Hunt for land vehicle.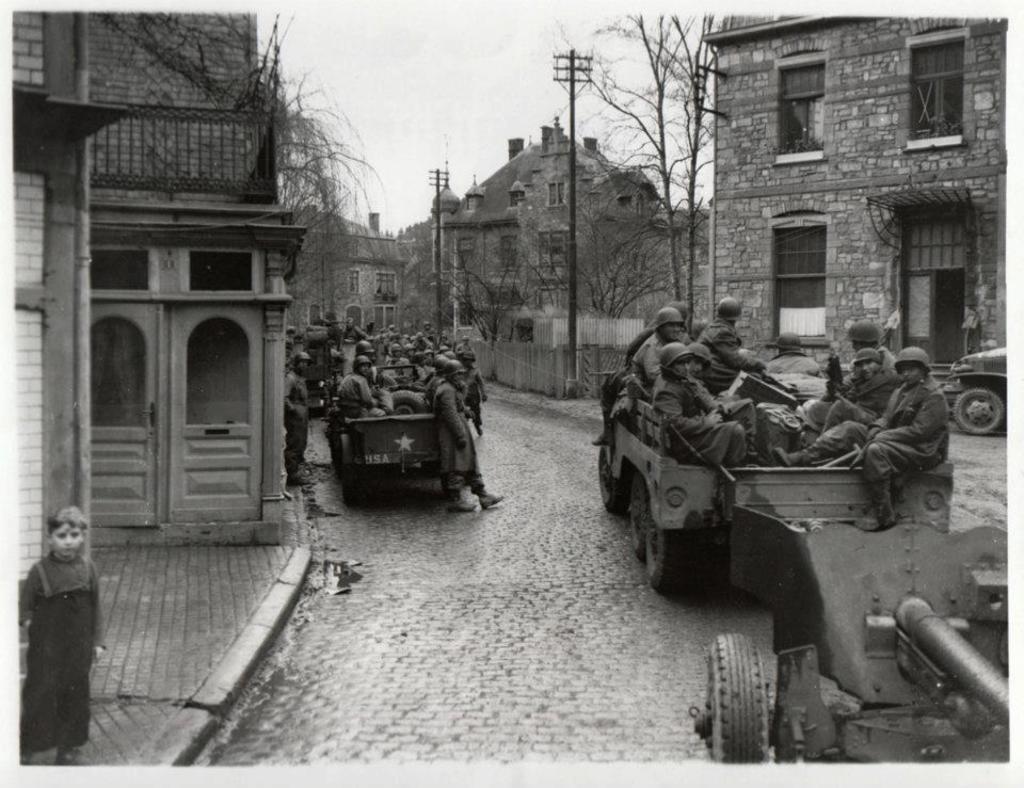
Hunted down at 327:359:443:510.
